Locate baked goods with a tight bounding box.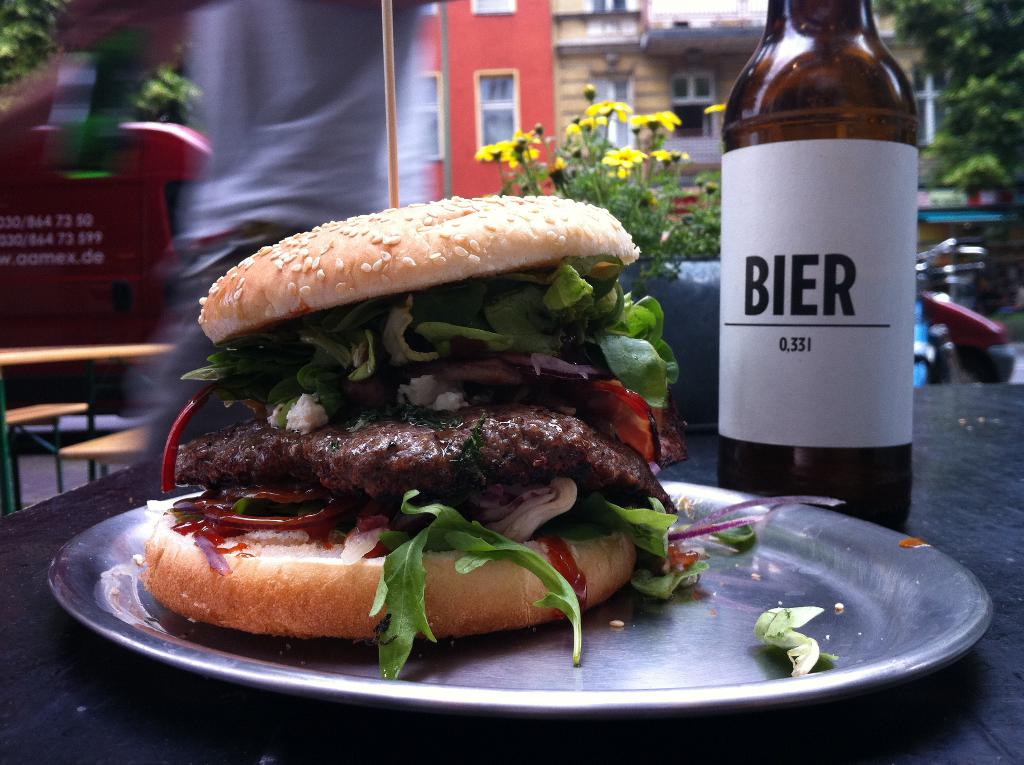
[140,200,678,643].
